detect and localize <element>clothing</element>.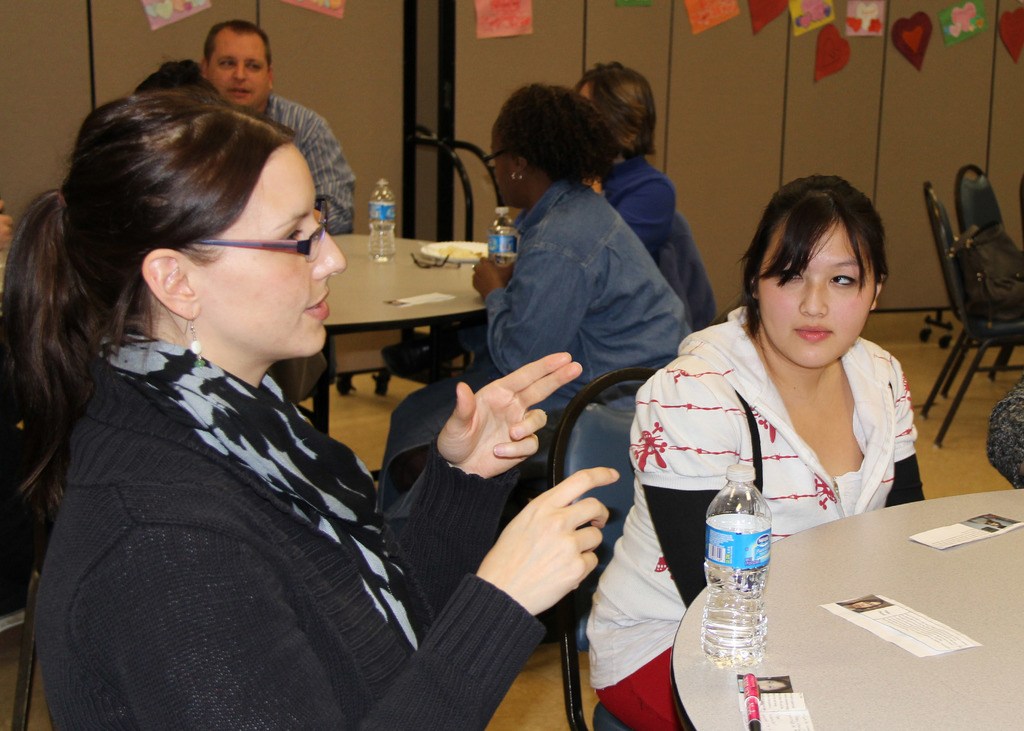
Localized at <bbox>604, 152, 673, 265</bbox>.
